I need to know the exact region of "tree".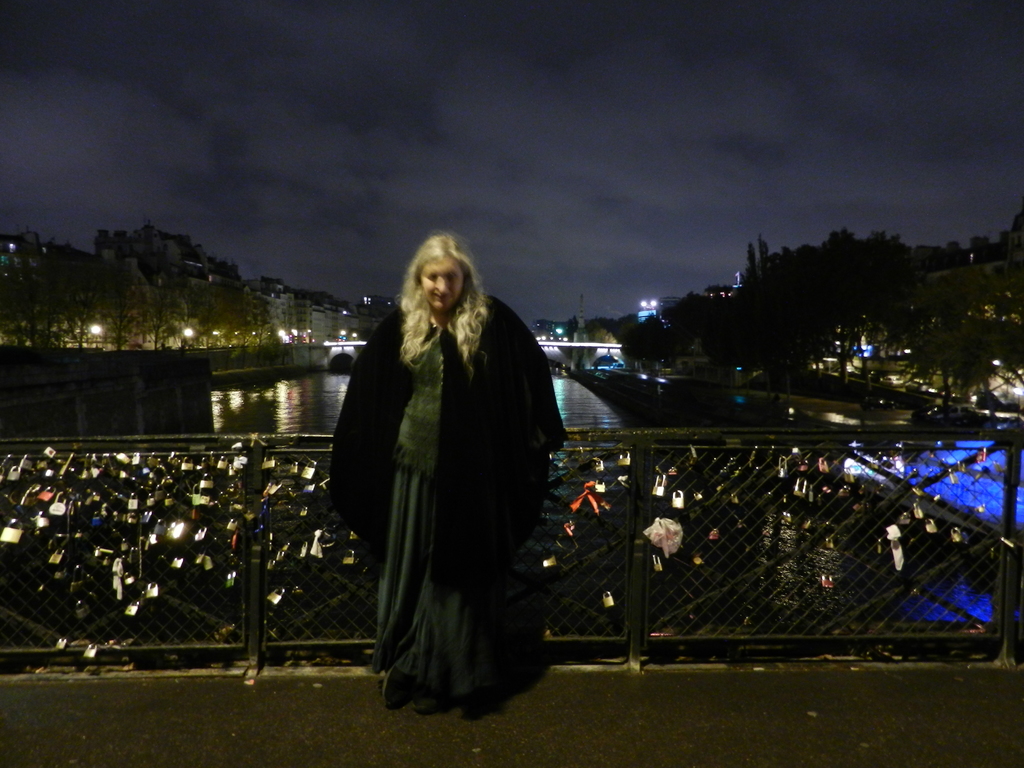
Region: [left=675, top=292, right=715, bottom=339].
